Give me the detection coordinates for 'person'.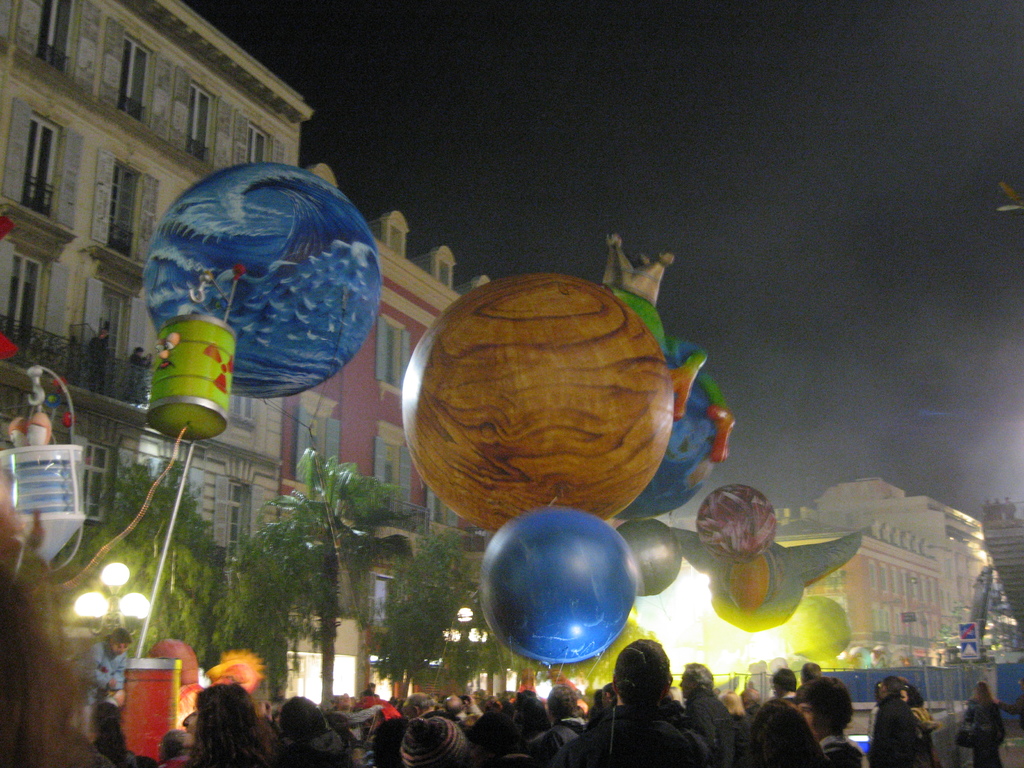
[x1=125, y1=348, x2=152, y2=403].
